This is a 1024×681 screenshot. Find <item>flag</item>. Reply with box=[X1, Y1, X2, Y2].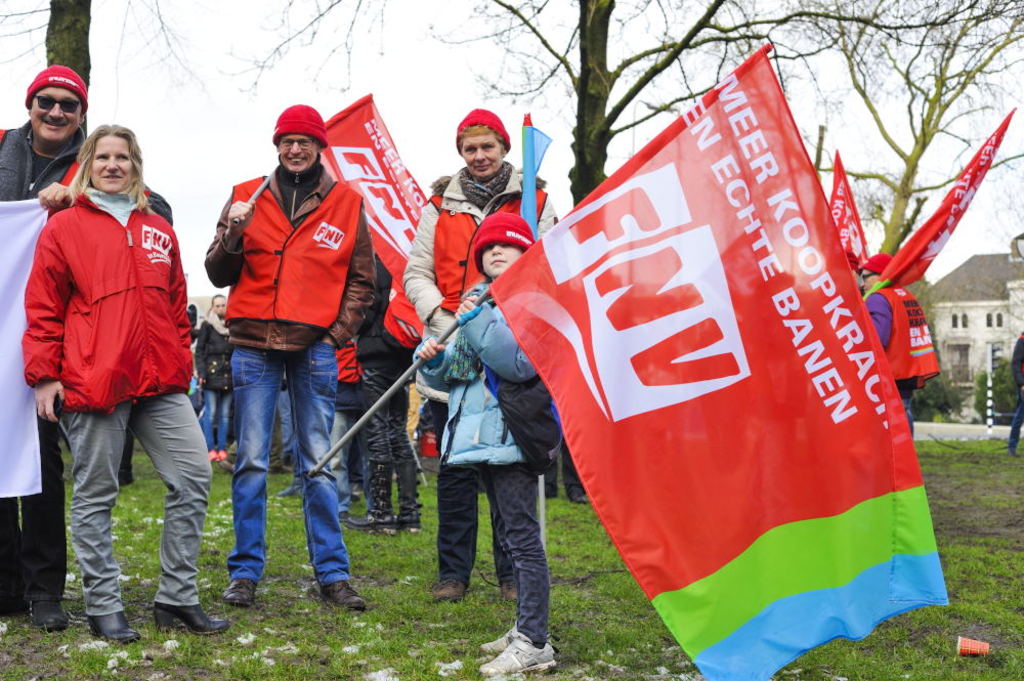
box=[520, 109, 552, 241].
